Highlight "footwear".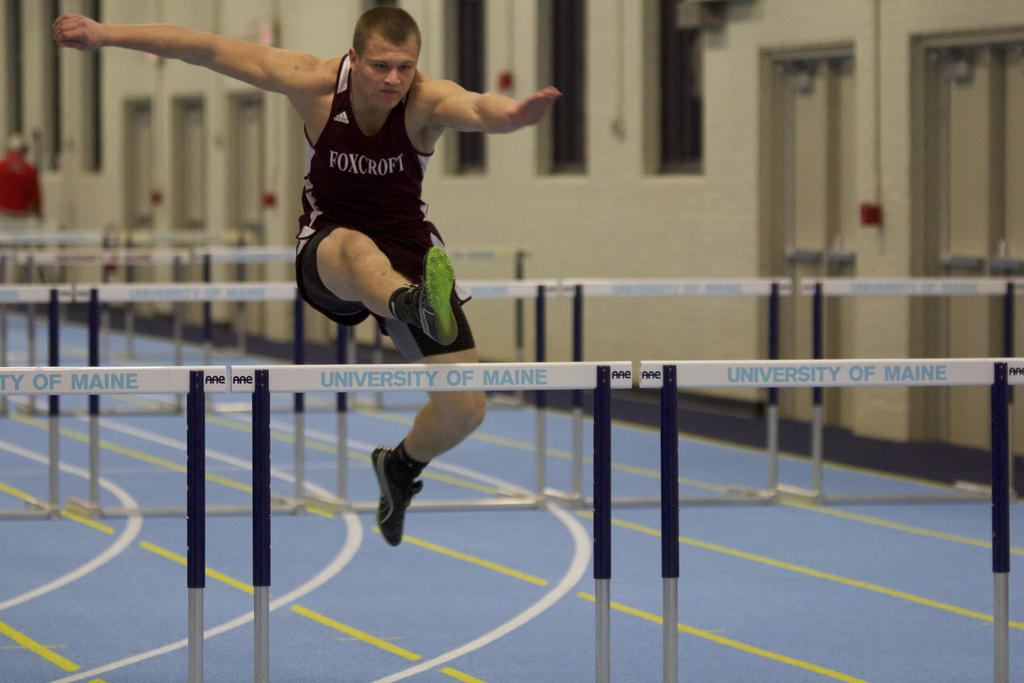
Highlighted region: {"x1": 417, "y1": 245, "x2": 462, "y2": 345}.
